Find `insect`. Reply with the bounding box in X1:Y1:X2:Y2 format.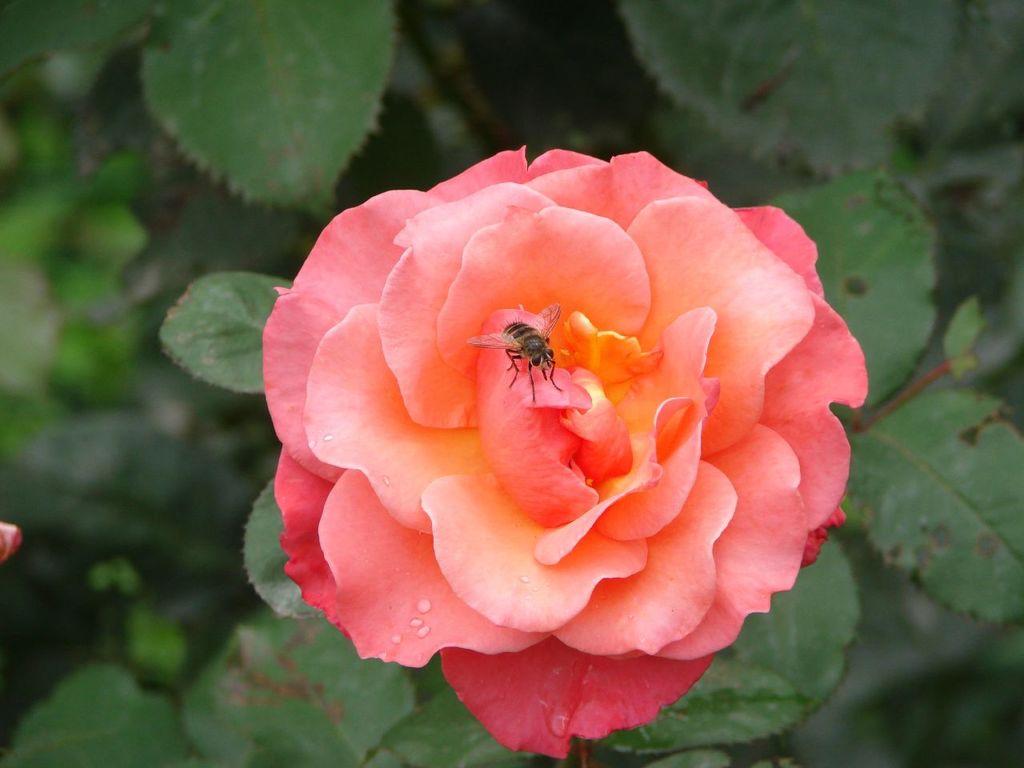
469:308:586:414.
